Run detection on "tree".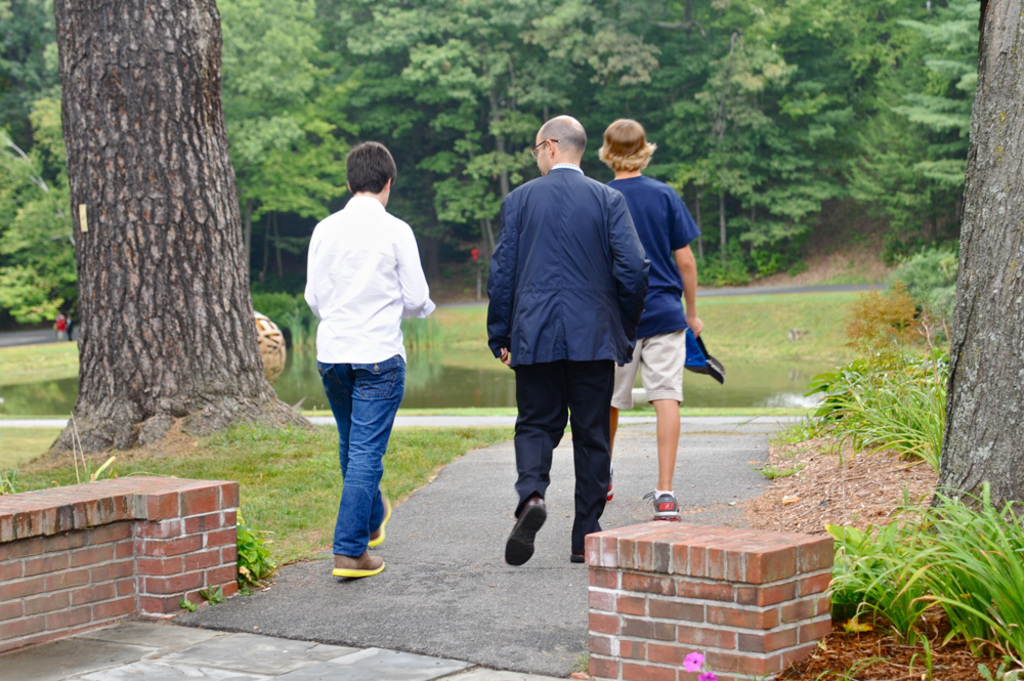
Result: <region>31, 0, 312, 459</region>.
